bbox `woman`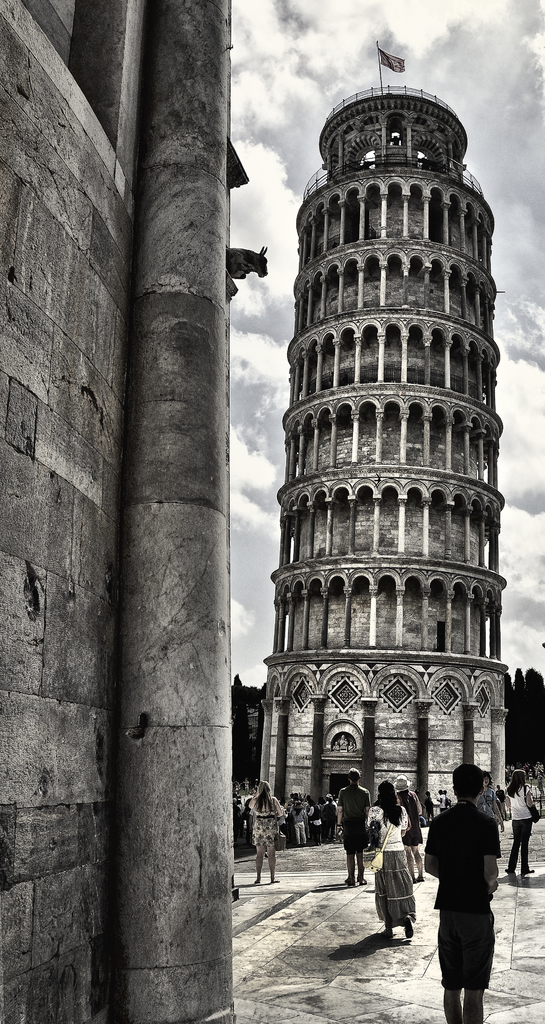
[360,775,420,932]
